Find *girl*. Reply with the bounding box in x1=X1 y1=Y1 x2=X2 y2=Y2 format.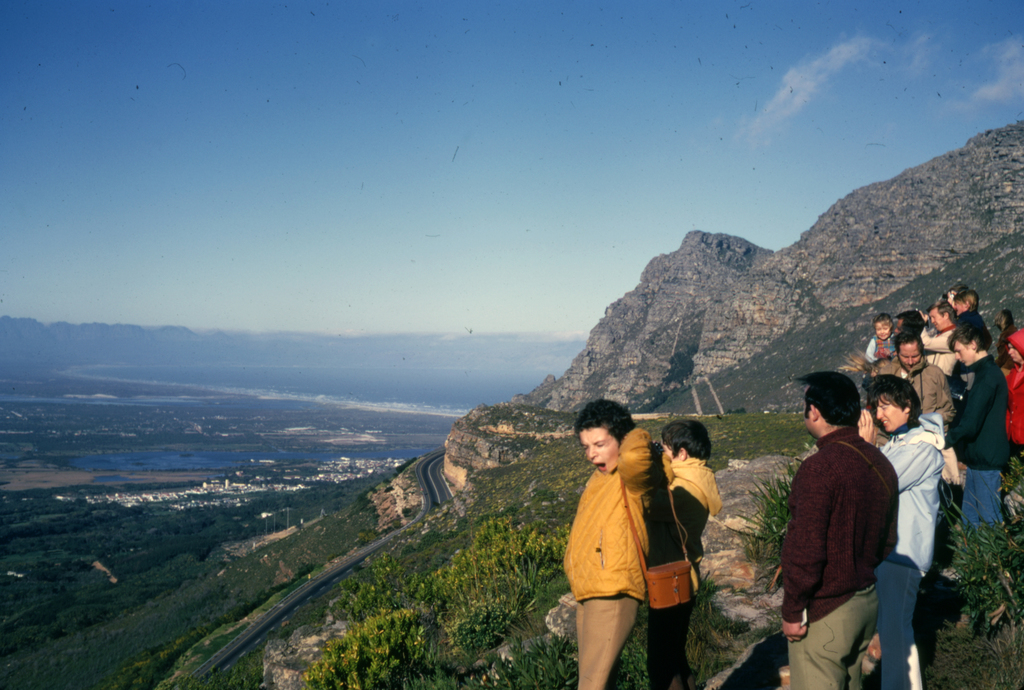
x1=868 y1=313 x2=895 y2=360.
